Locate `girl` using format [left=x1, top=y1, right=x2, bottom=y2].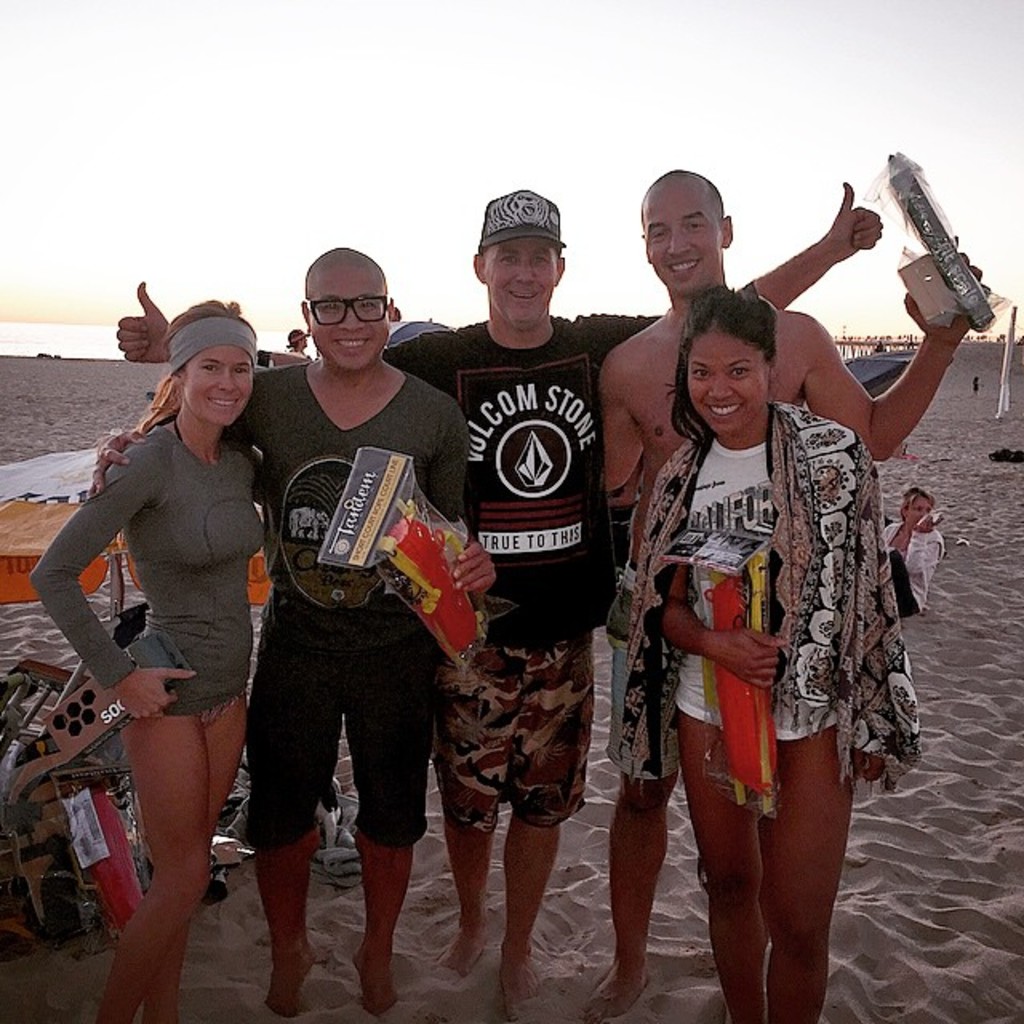
[left=29, top=298, right=266, bottom=1022].
